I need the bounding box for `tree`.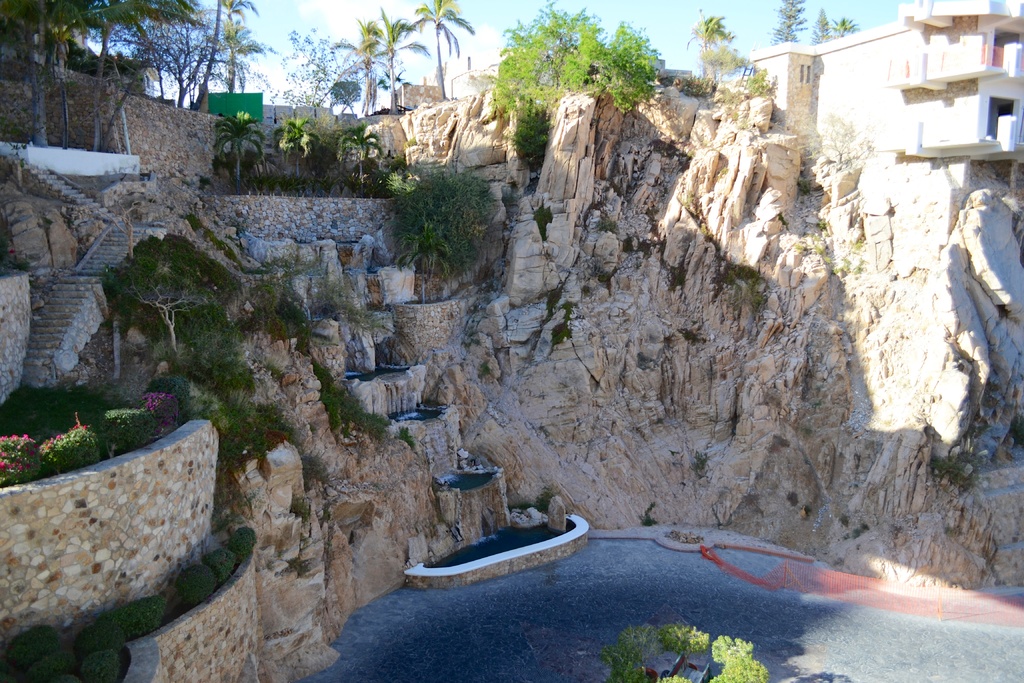
Here it is: [336,18,386,117].
